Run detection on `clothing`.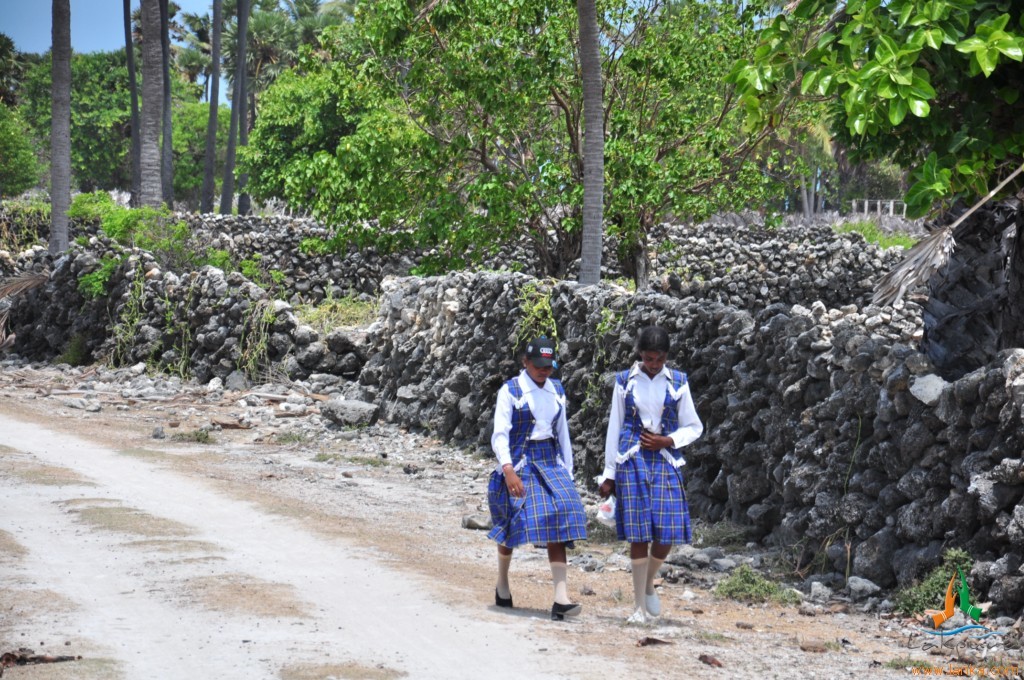
Result: (488,371,585,551).
